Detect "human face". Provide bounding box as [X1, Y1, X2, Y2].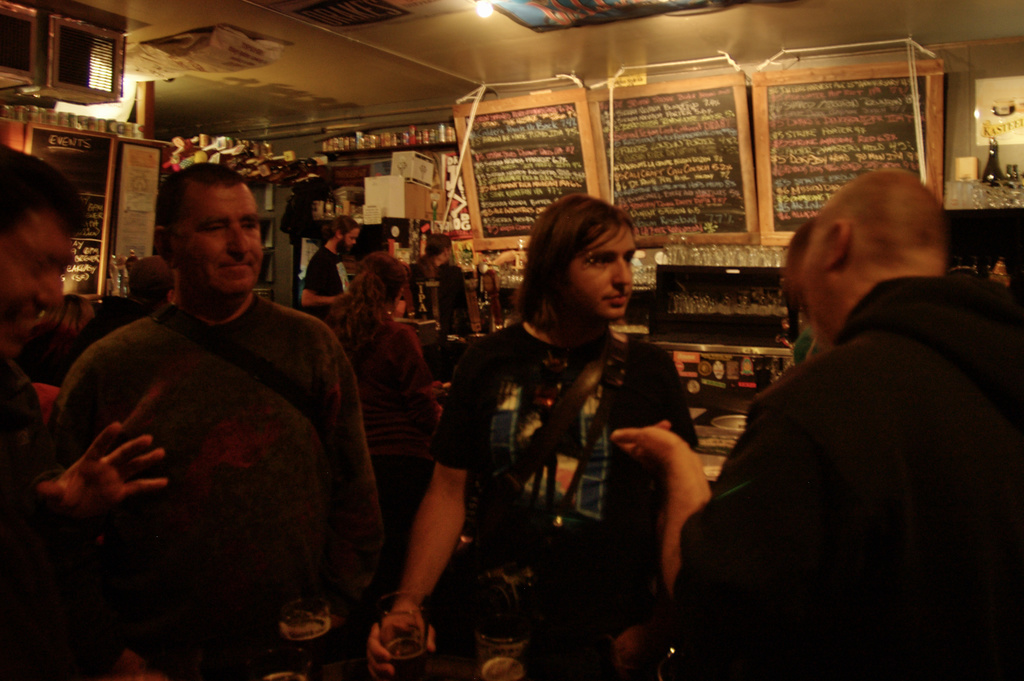
[341, 225, 360, 257].
